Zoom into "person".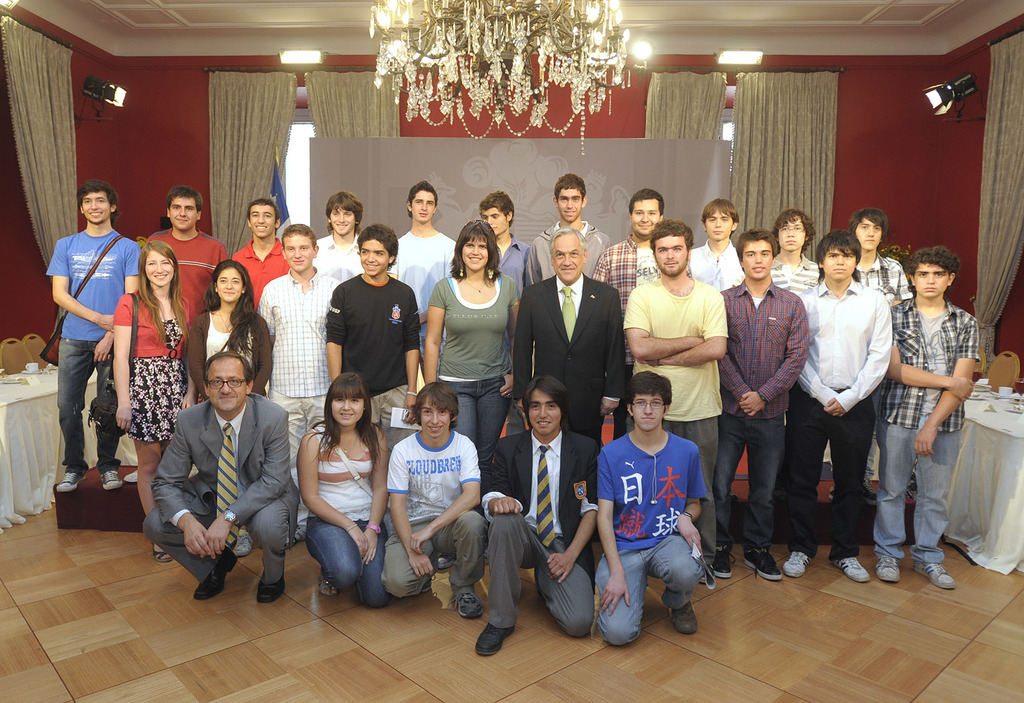
Zoom target: 830, 209, 916, 505.
